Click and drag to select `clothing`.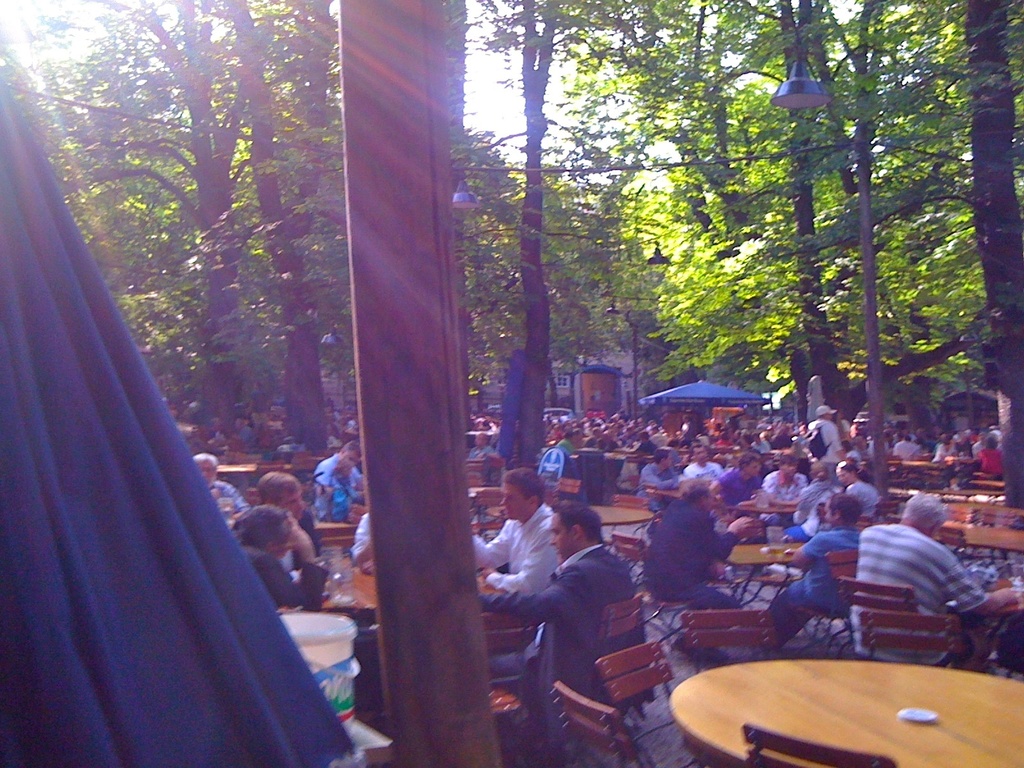
Selection: [left=239, top=430, right=257, bottom=456].
